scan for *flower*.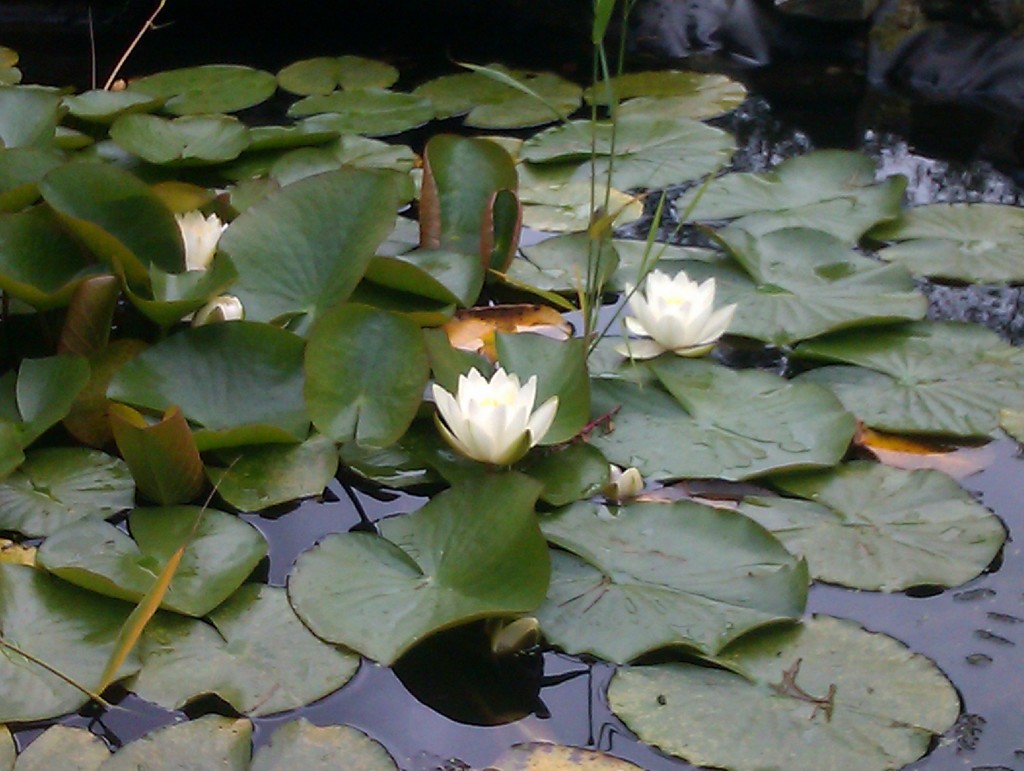
Scan result: bbox=(172, 207, 229, 268).
